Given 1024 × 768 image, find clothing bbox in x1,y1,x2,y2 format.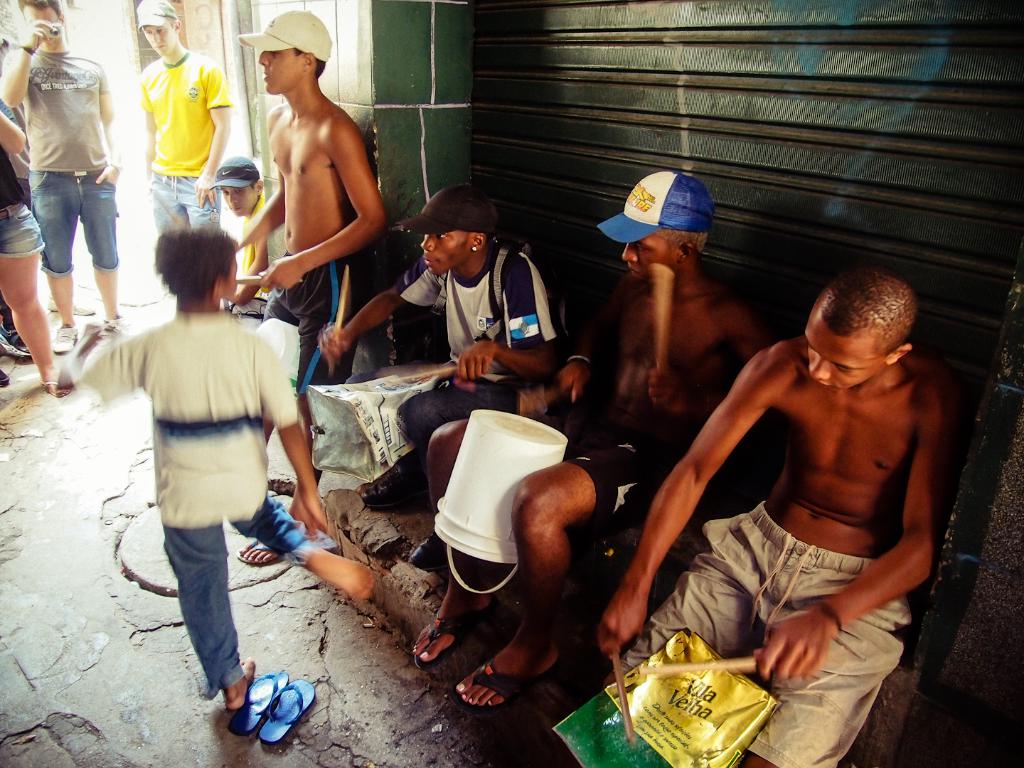
388,243,567,423.
